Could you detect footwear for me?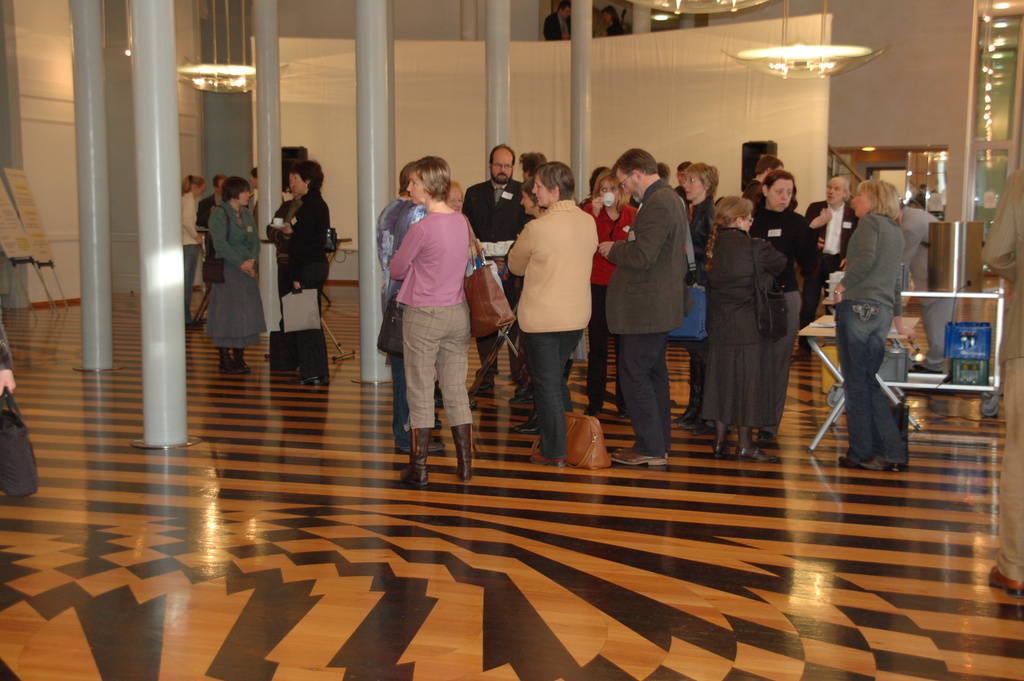
Detection result: (322,369,334,393).
